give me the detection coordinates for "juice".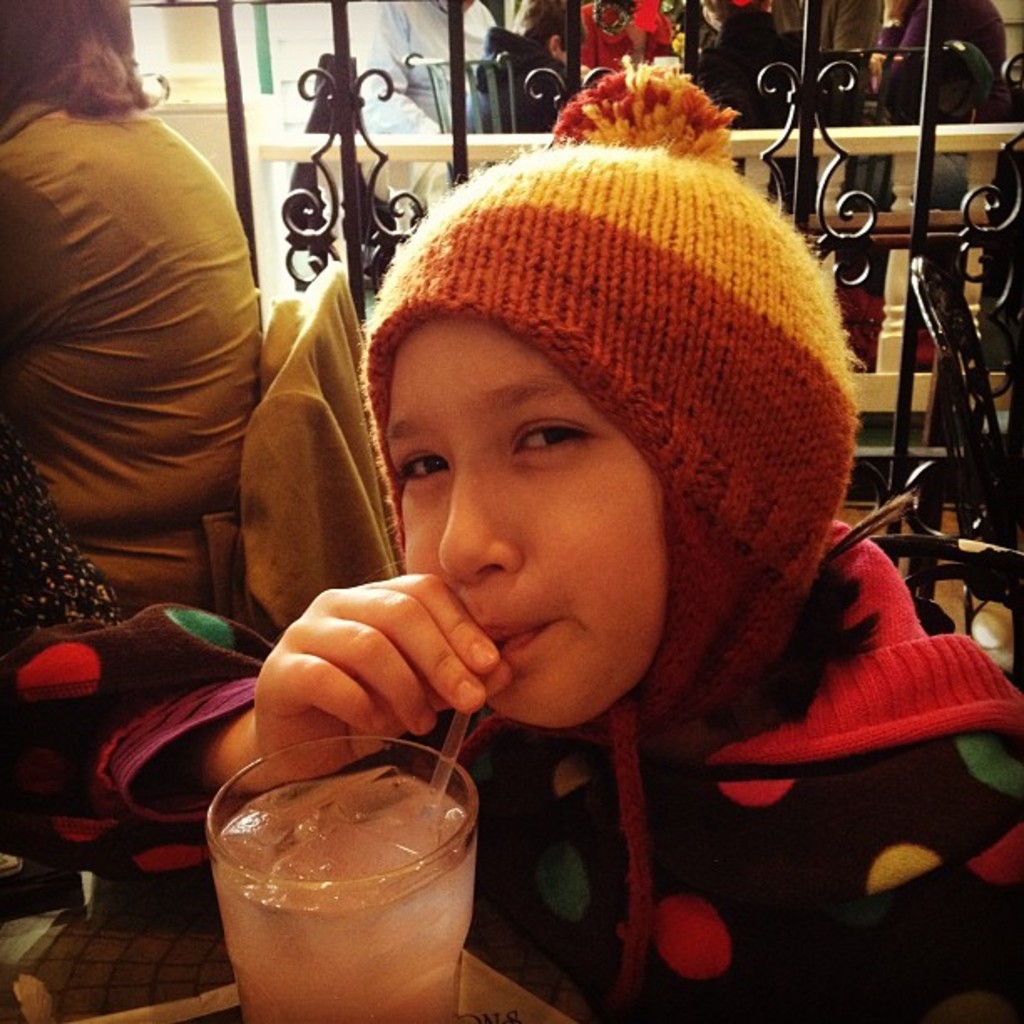
<box>212,775,475,1022</box>.
